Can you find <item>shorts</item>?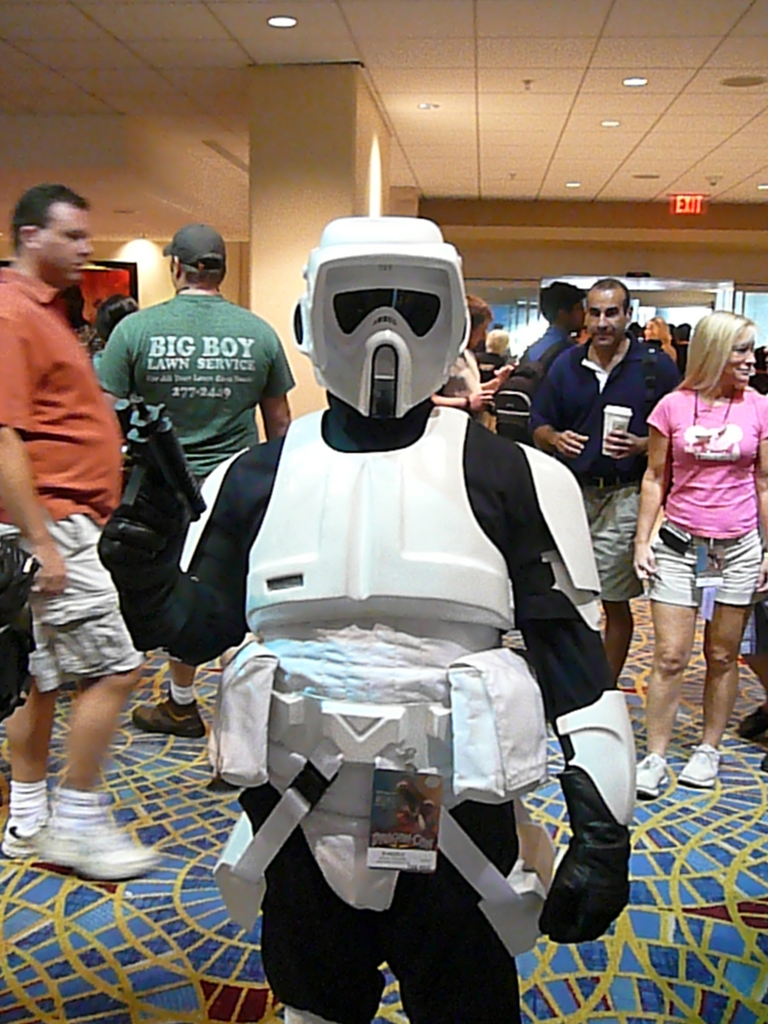
Yes, bounding box: region(569, 471, 639, 602).
